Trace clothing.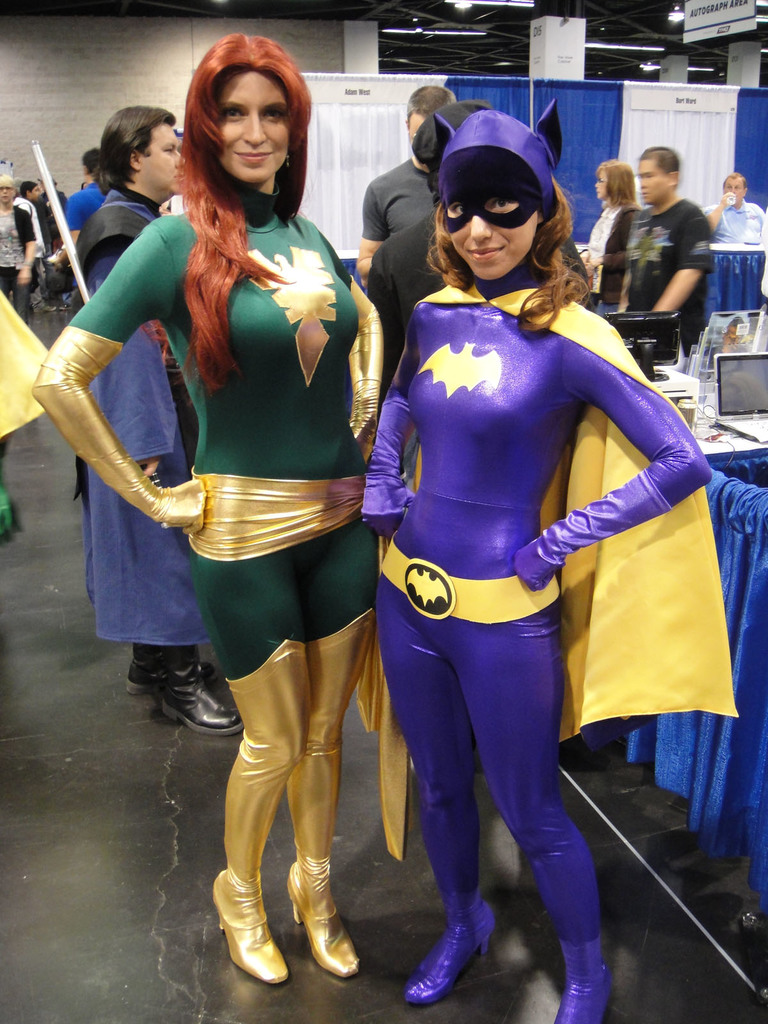
Traced to region(623, 204, 714, 372).
